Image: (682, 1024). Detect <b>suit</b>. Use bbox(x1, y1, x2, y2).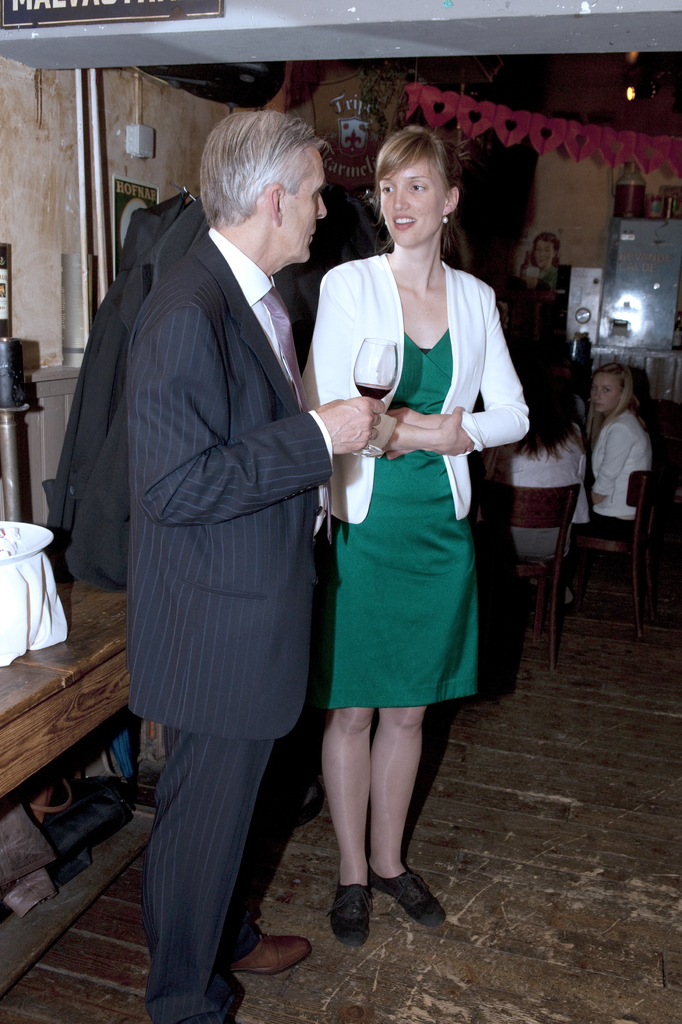
bbox(64, 90, 347, 1004).
